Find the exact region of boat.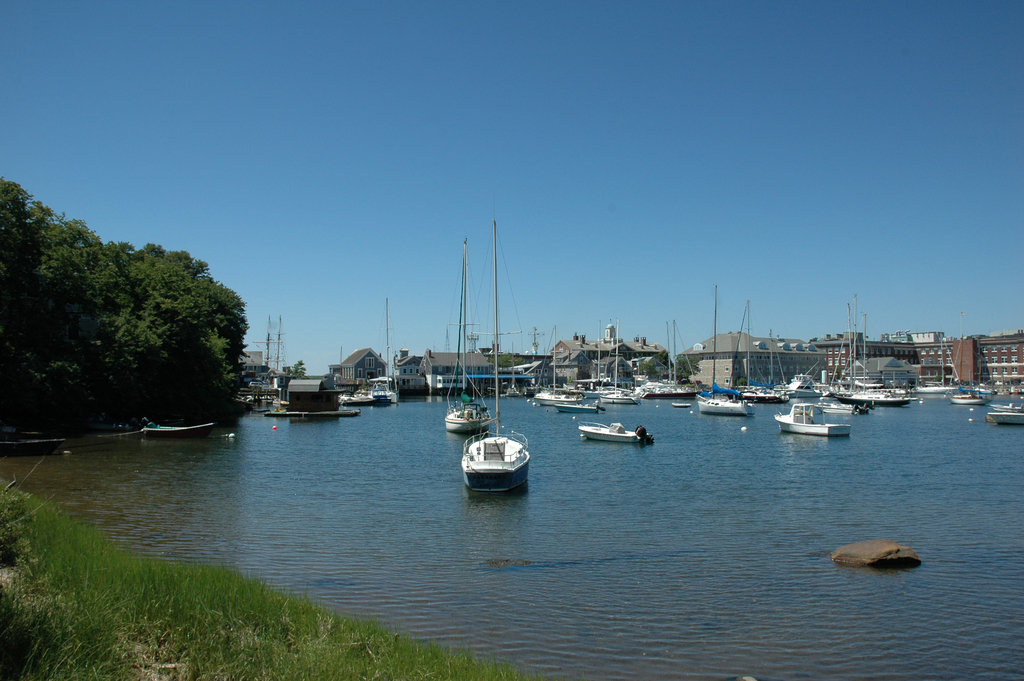
Exact region: bbox=[992, 398, 1023, 414].
